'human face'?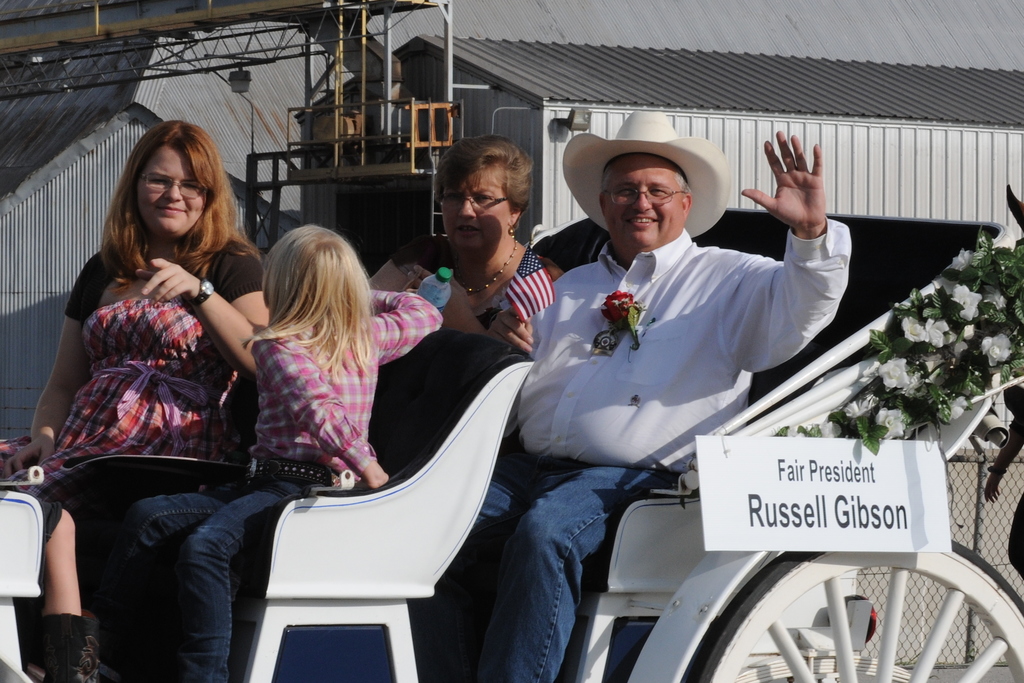
box=[135, 140, 205, 235]
